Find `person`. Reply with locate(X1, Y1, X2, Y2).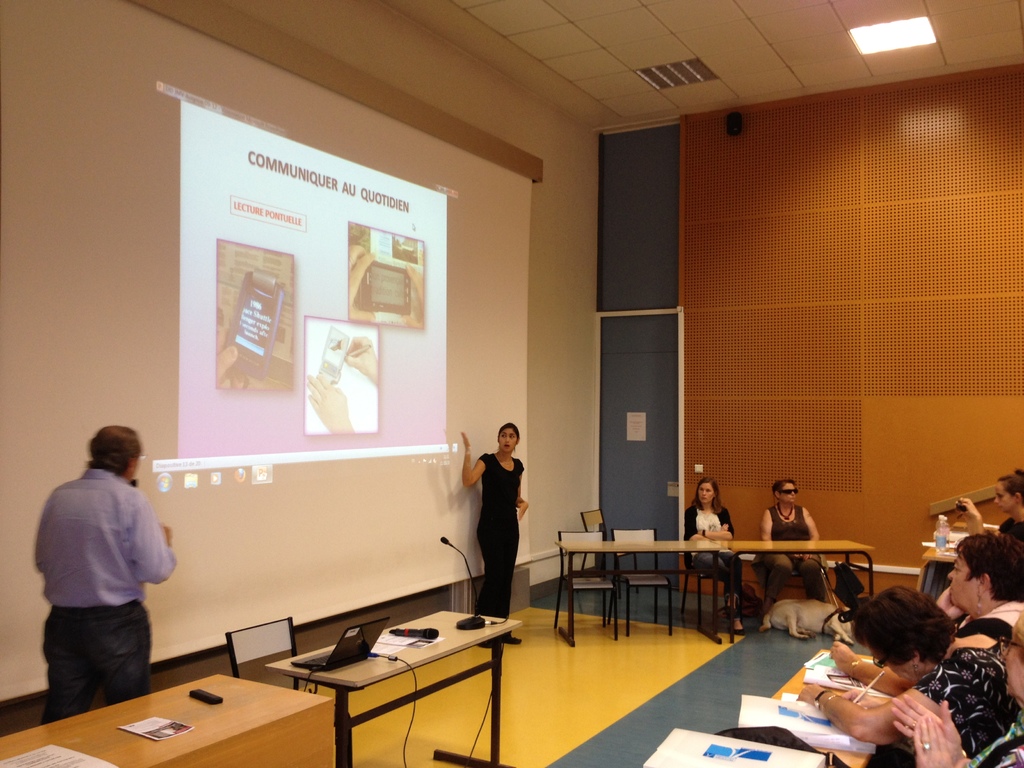
locate(951, 454, 1023, 547).
